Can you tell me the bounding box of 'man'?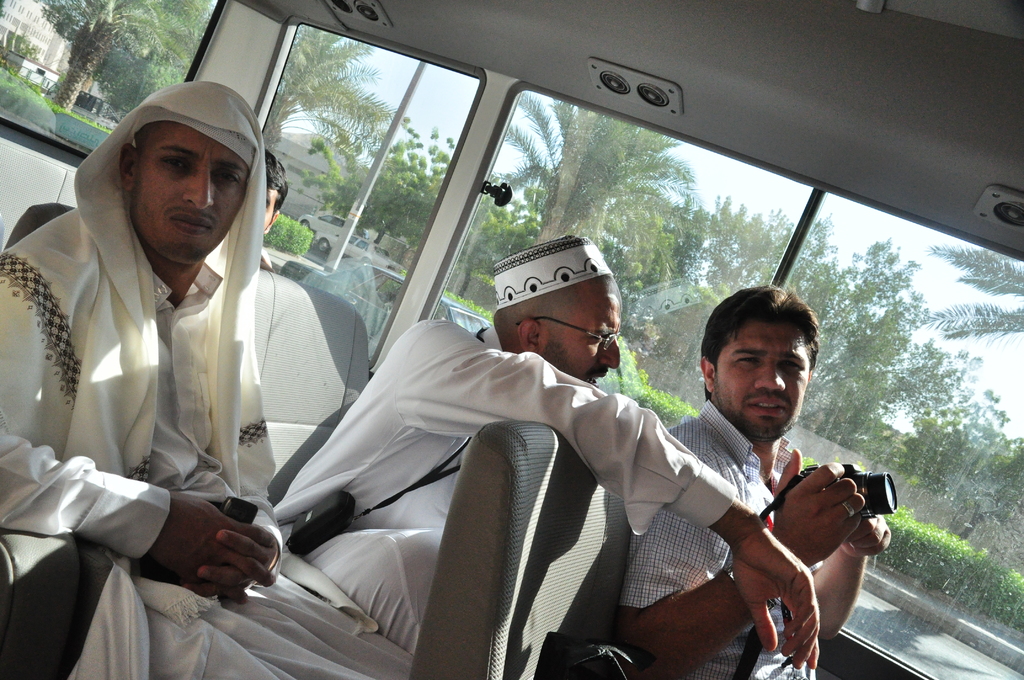
(x1=262, y1=145, x2=291, y2=267).
